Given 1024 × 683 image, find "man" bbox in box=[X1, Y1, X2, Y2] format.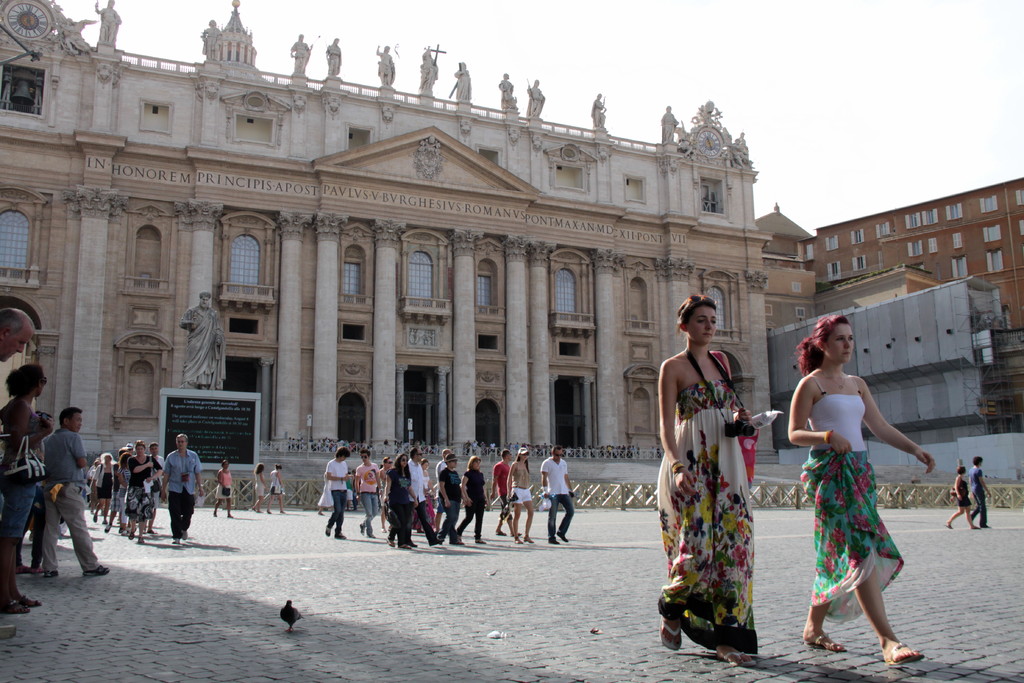
box=[356, 449, 381, 541].
